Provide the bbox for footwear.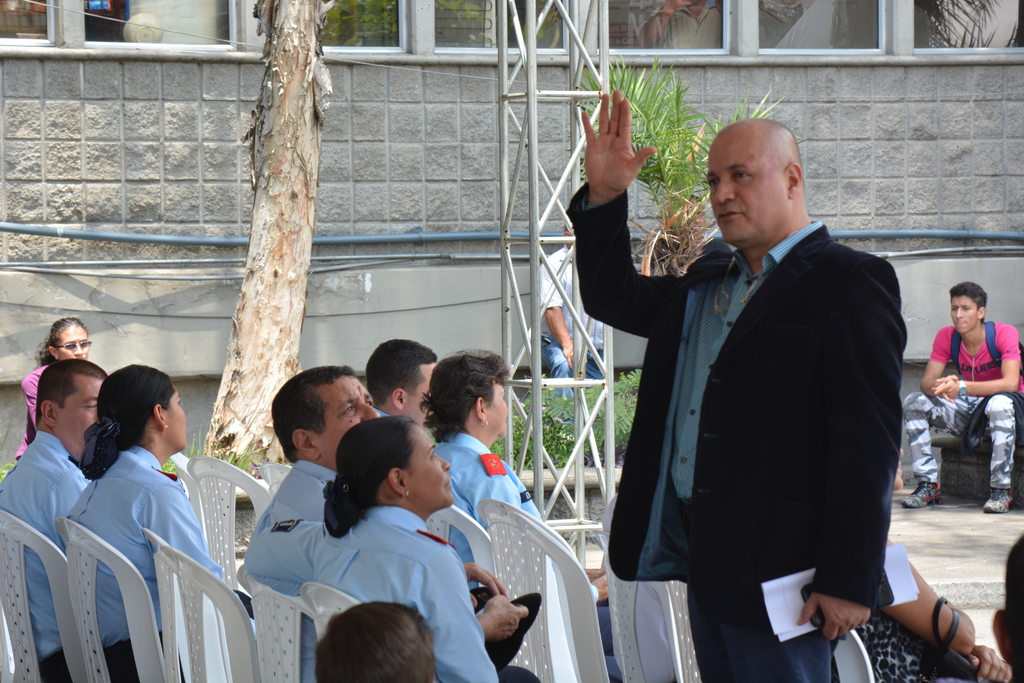
(980, 483, 1014, 517).
